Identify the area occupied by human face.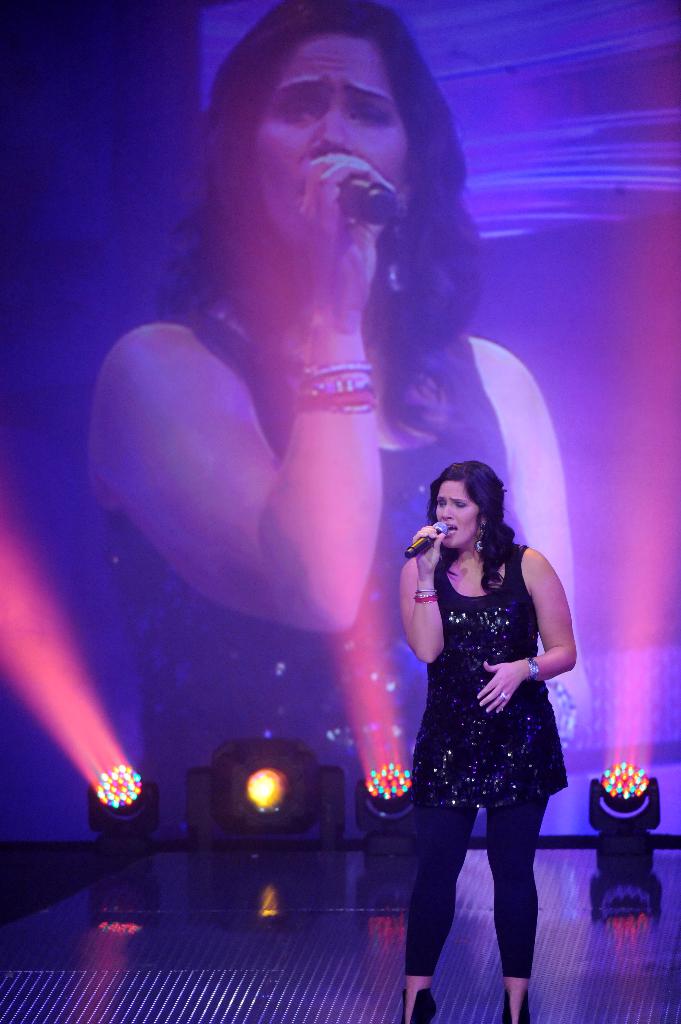
Area: [259, 36, 410, 255].
